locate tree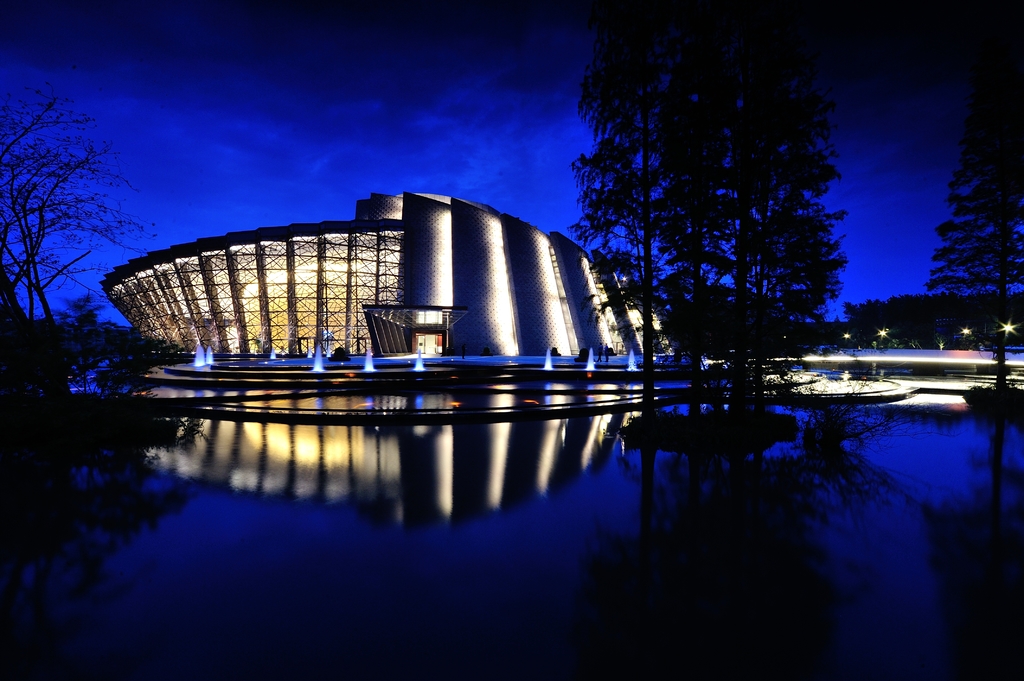
l=925, t=0, r=1023, b=392
